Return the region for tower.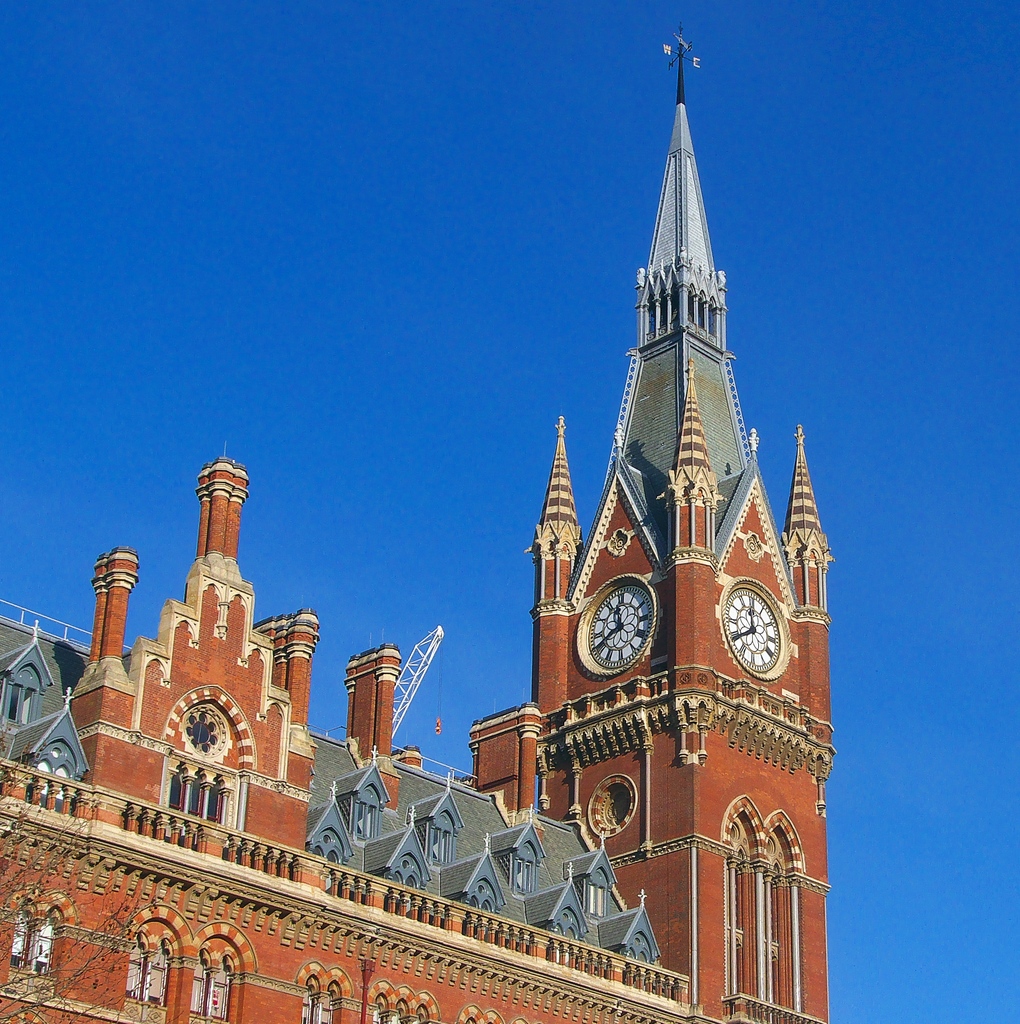
0, 33, 826, 1022.
